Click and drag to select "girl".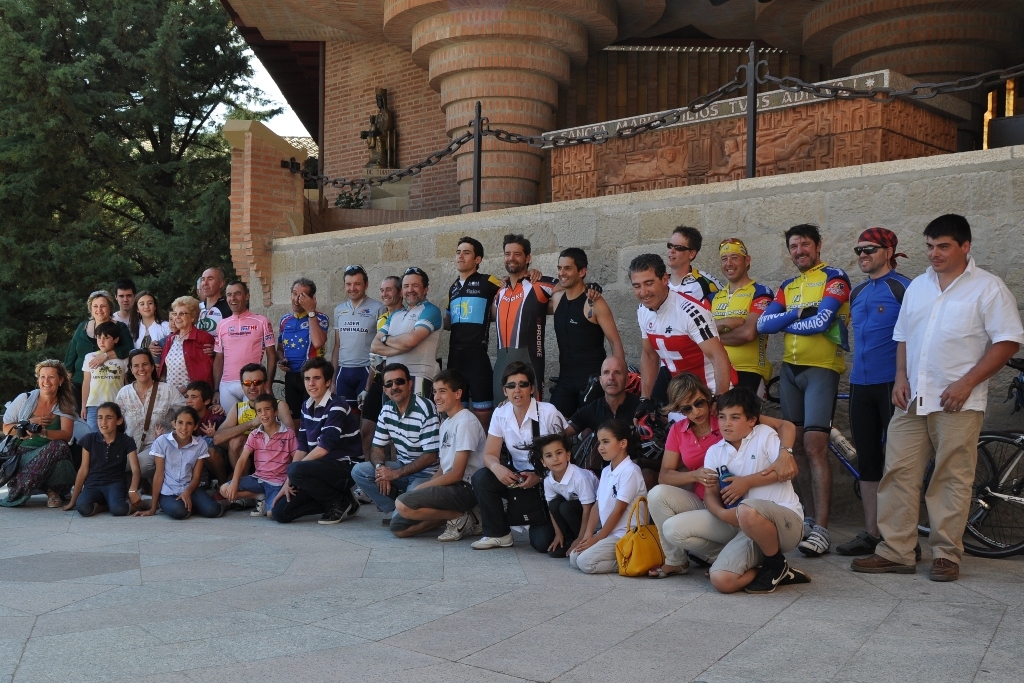
Selection: locate(515, 422, 599, 556).
